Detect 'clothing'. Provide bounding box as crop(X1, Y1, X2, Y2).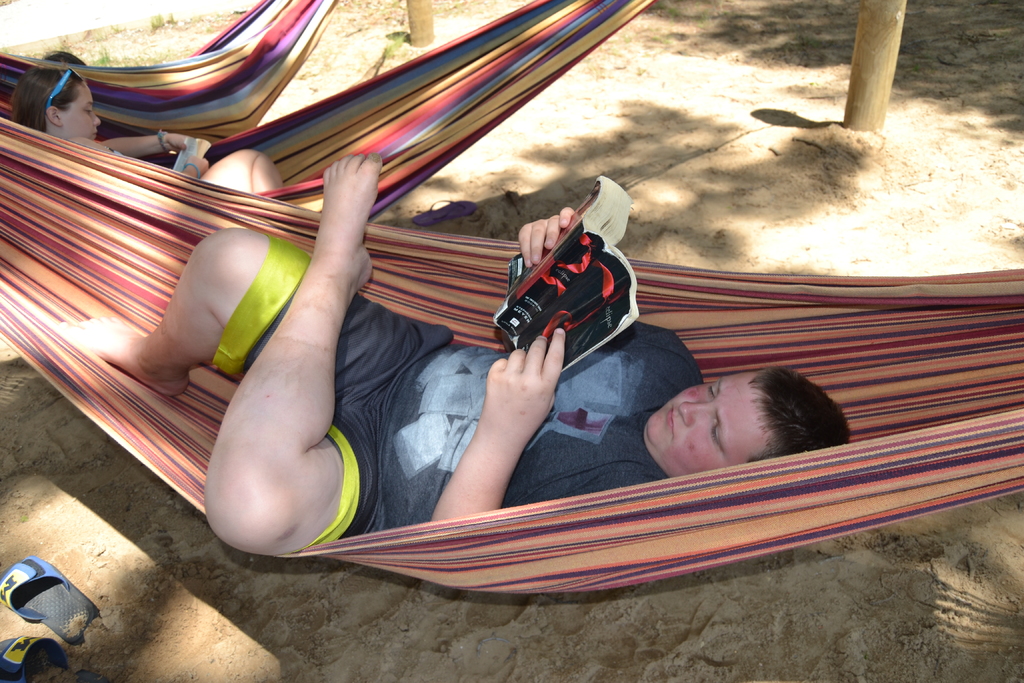
crop(213, 238, 701, 545).
